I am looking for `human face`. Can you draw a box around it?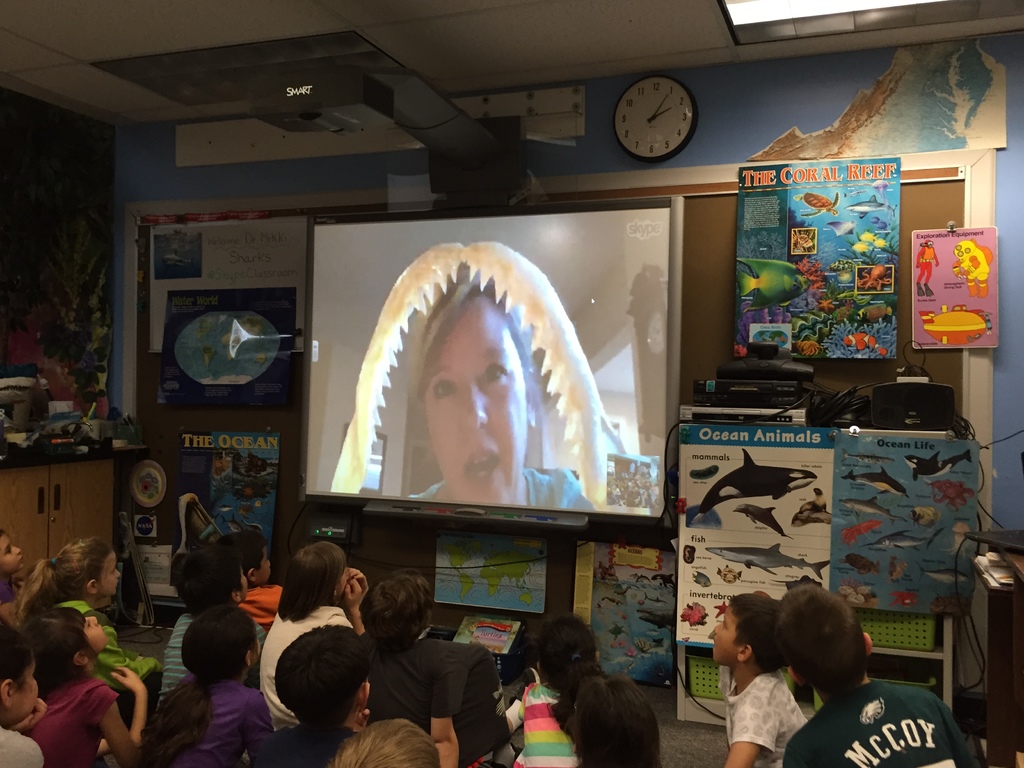
Sure, the bounding box is 715, 604, 735, 660.
